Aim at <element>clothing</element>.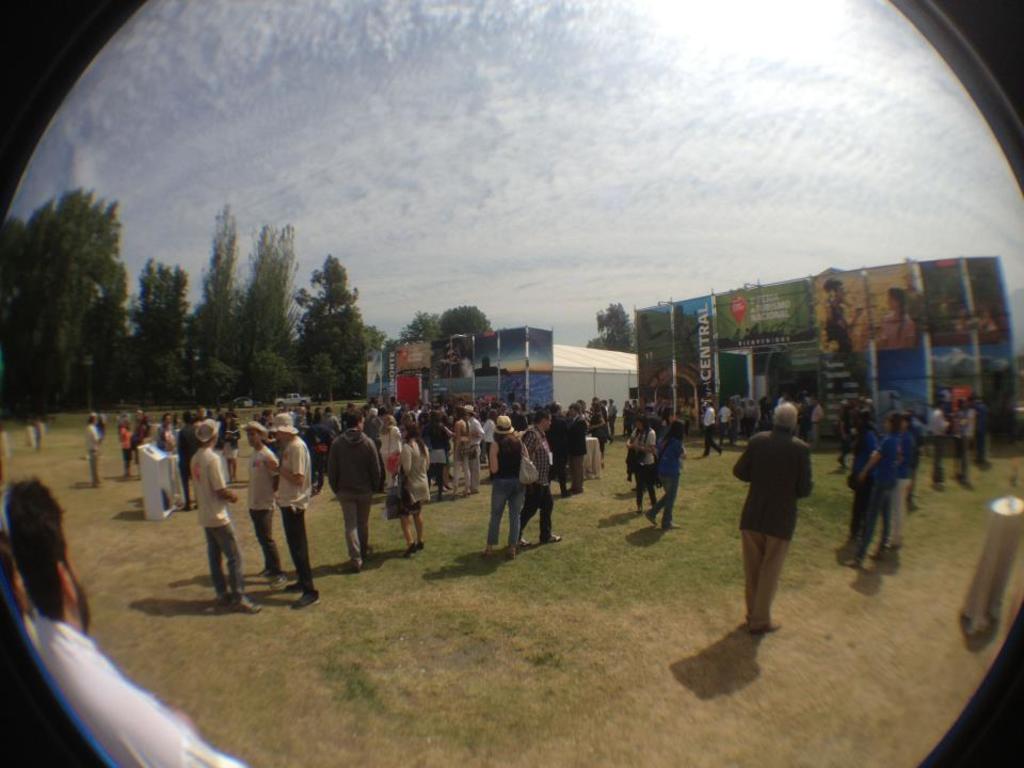
Aimed at l=620, t=420, r=653, b=503.
